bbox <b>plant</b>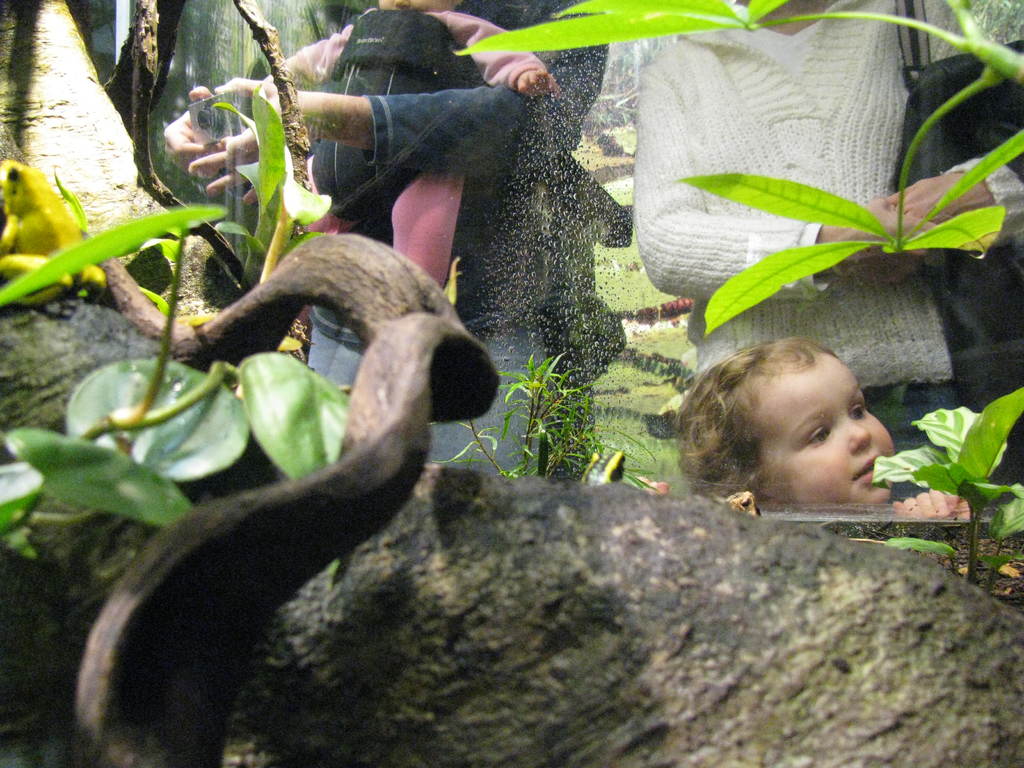
444 0 1023 335
